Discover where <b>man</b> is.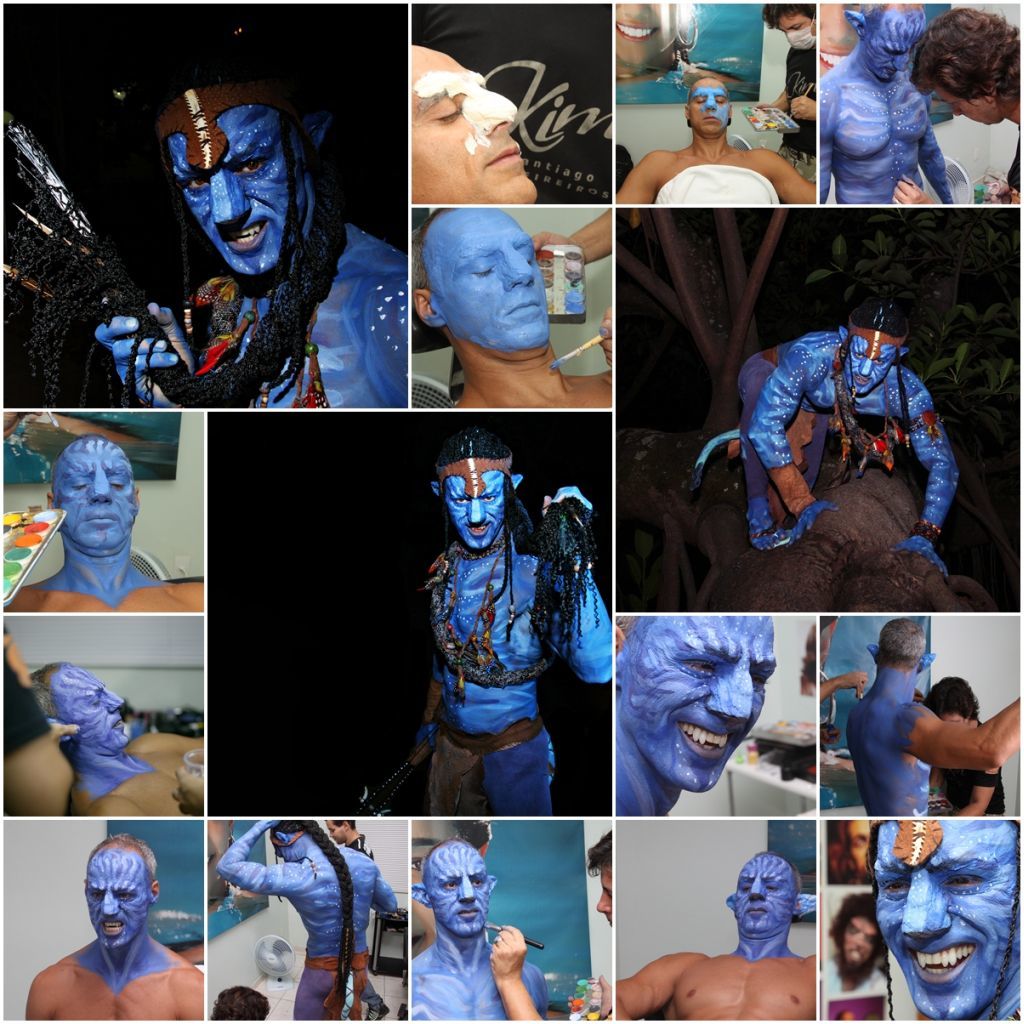
Discovered at (x1=818, y1=0, x2=958, y2=206).
